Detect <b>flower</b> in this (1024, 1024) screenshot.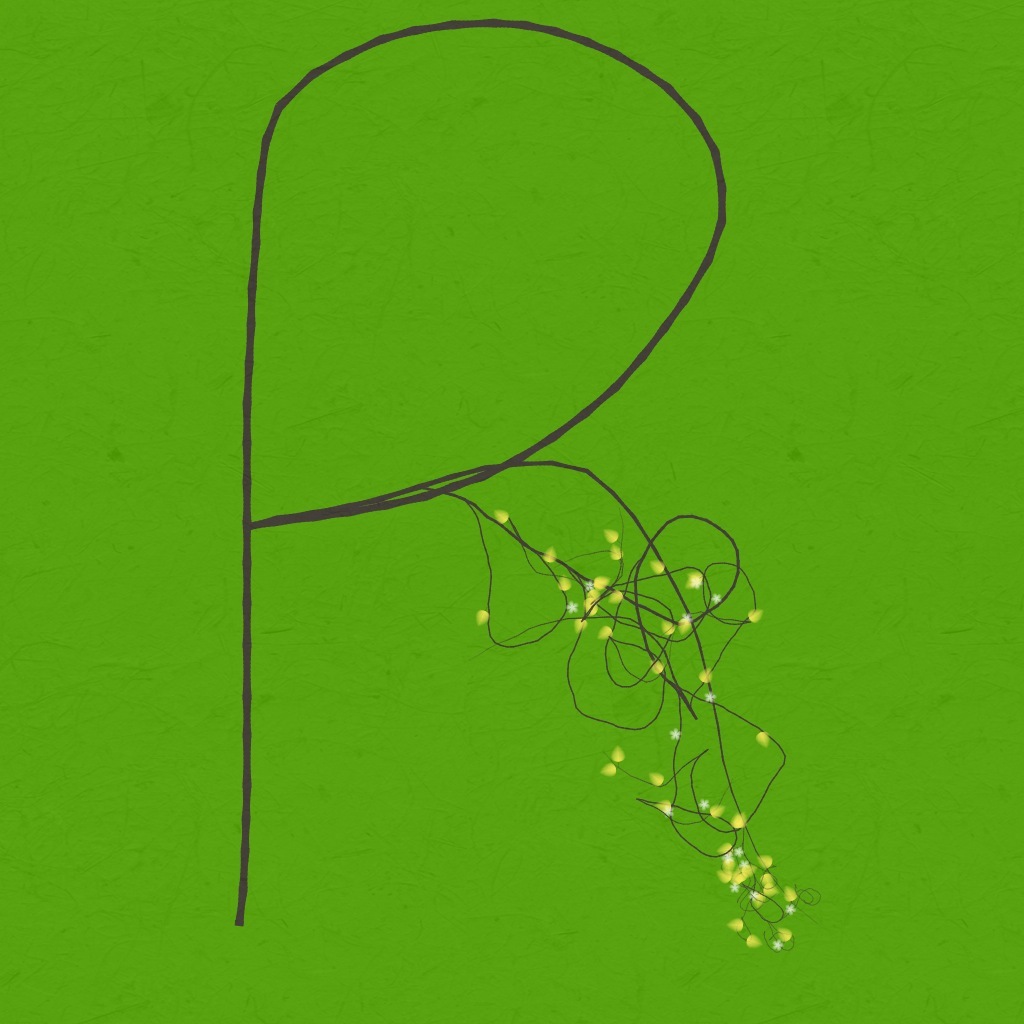
Detection: bbox(666, 726, 686, 738).
